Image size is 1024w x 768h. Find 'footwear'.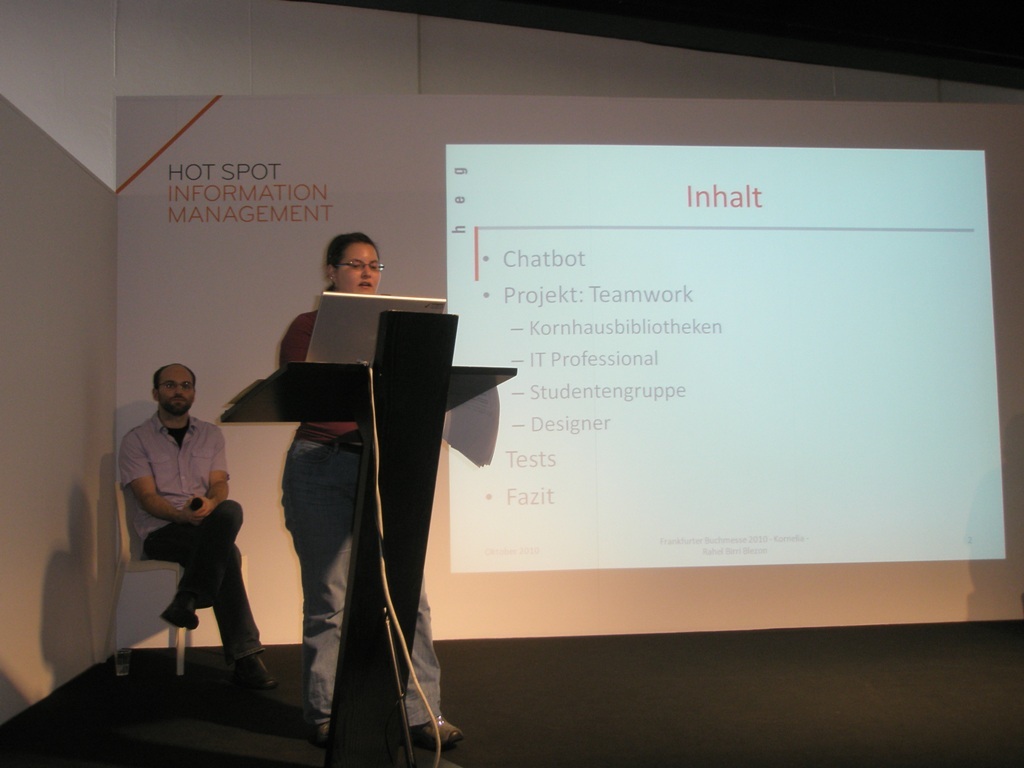
left=409, top=712, right=466, bottom=748.
